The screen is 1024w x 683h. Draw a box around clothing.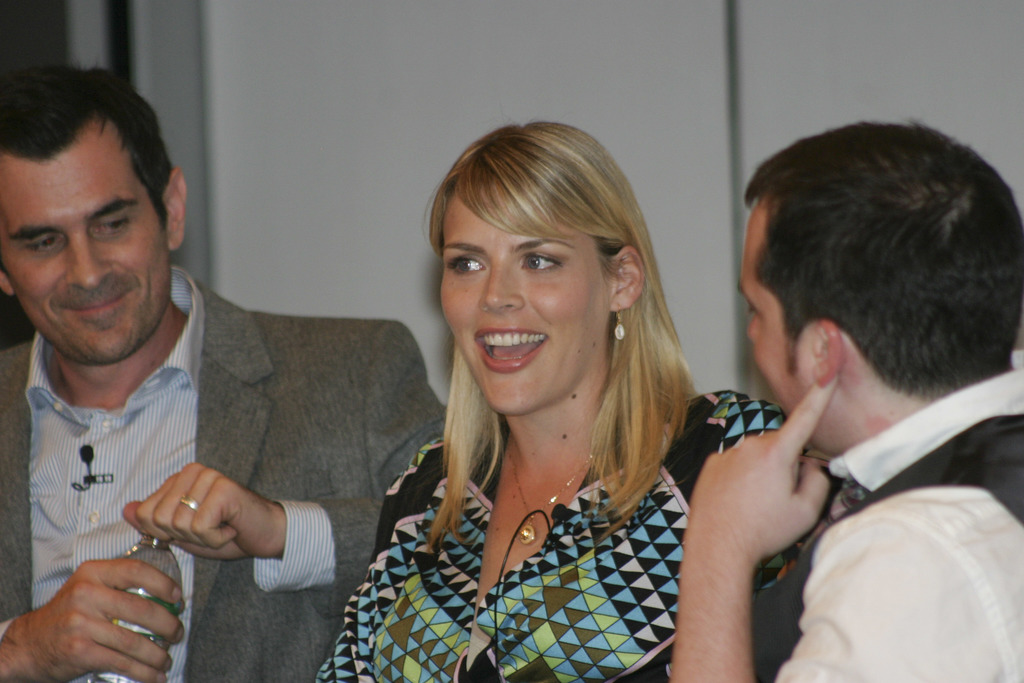
[x1=314, y1=394, x2=750, y2=673].
